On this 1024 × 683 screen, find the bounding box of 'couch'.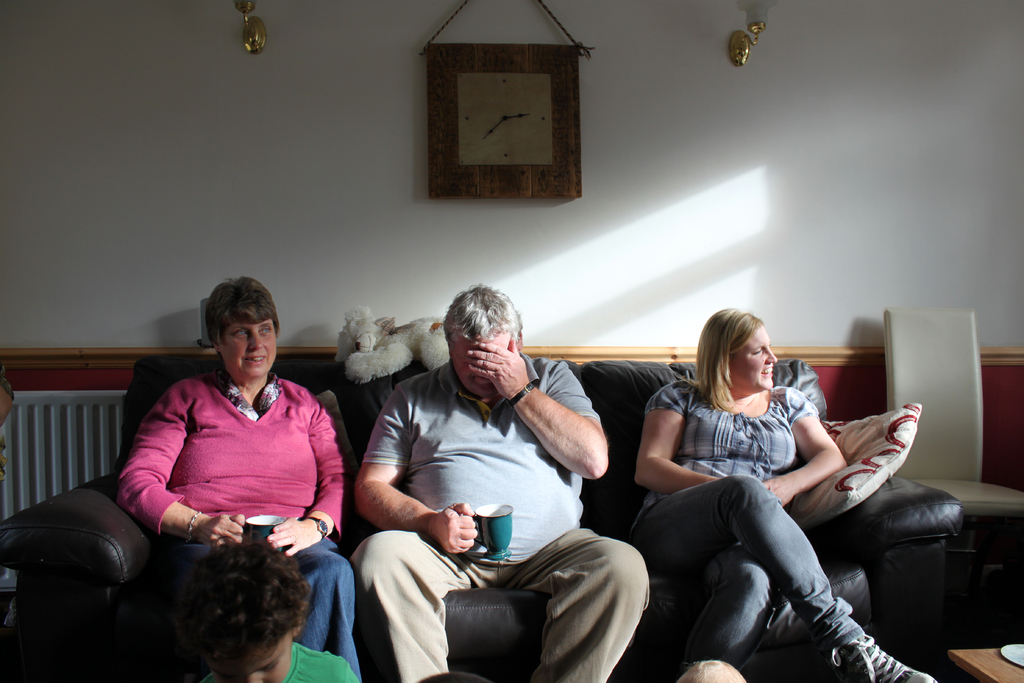
Bounding box: crop(59, 354, 996, 682).
